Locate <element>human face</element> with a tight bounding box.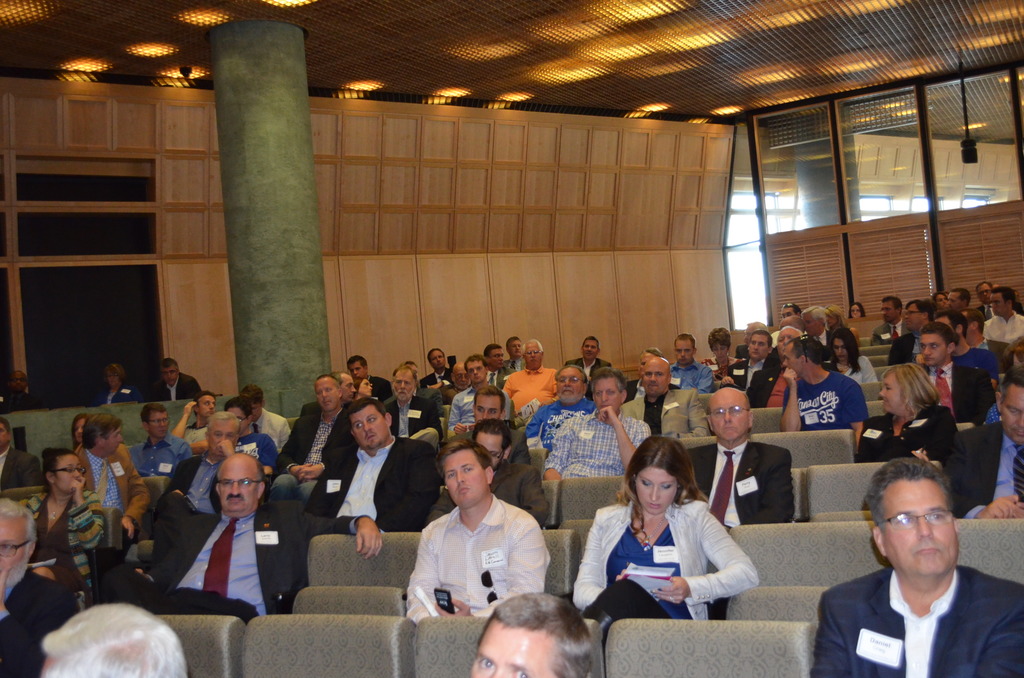
bbox=[54, 459, 85, 494].
